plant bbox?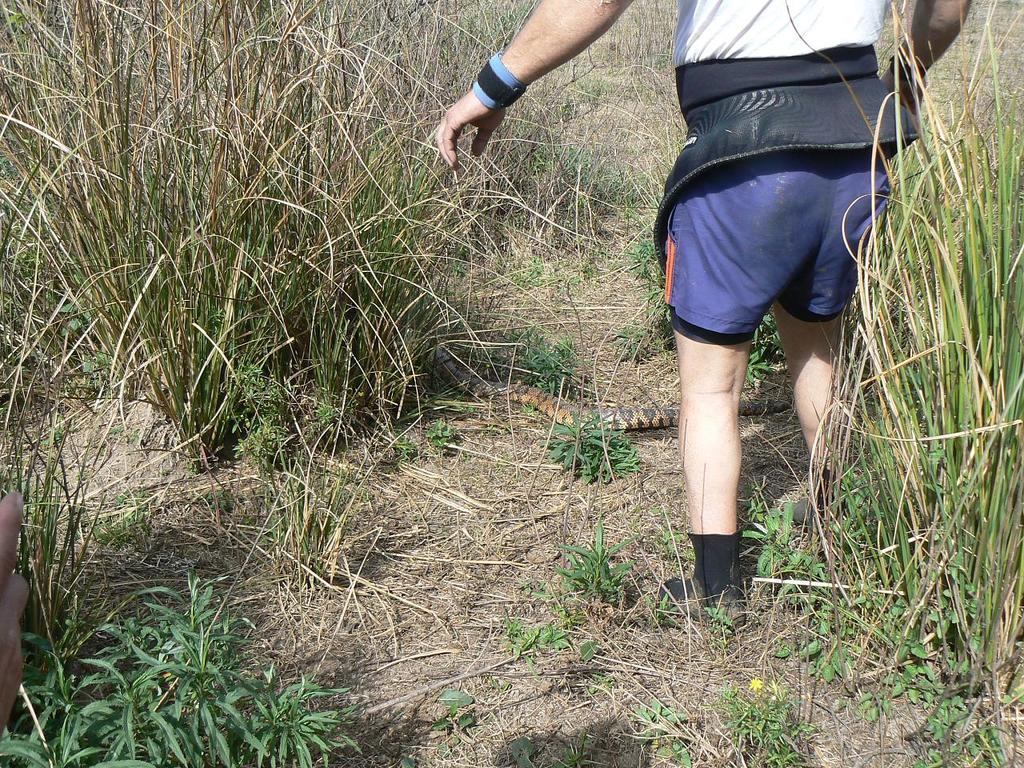
x1=249, y1=406, x2=445, y2=610
